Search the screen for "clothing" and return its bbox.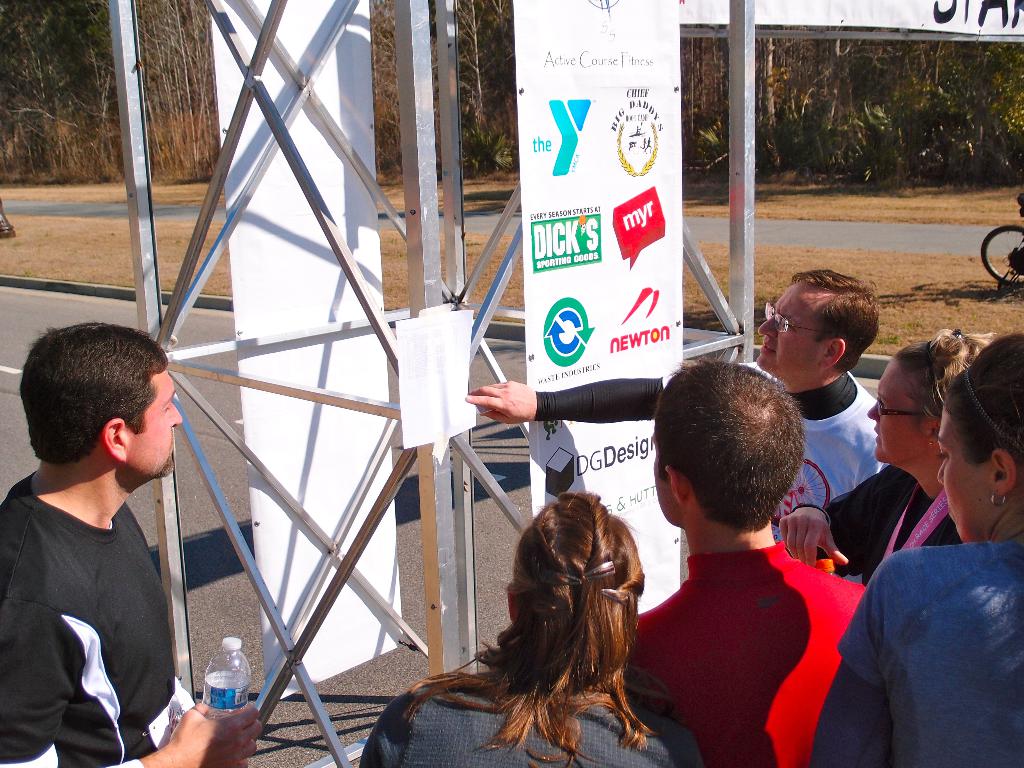
Found: [x1=797, y1=463, x2=962, y2=584].
